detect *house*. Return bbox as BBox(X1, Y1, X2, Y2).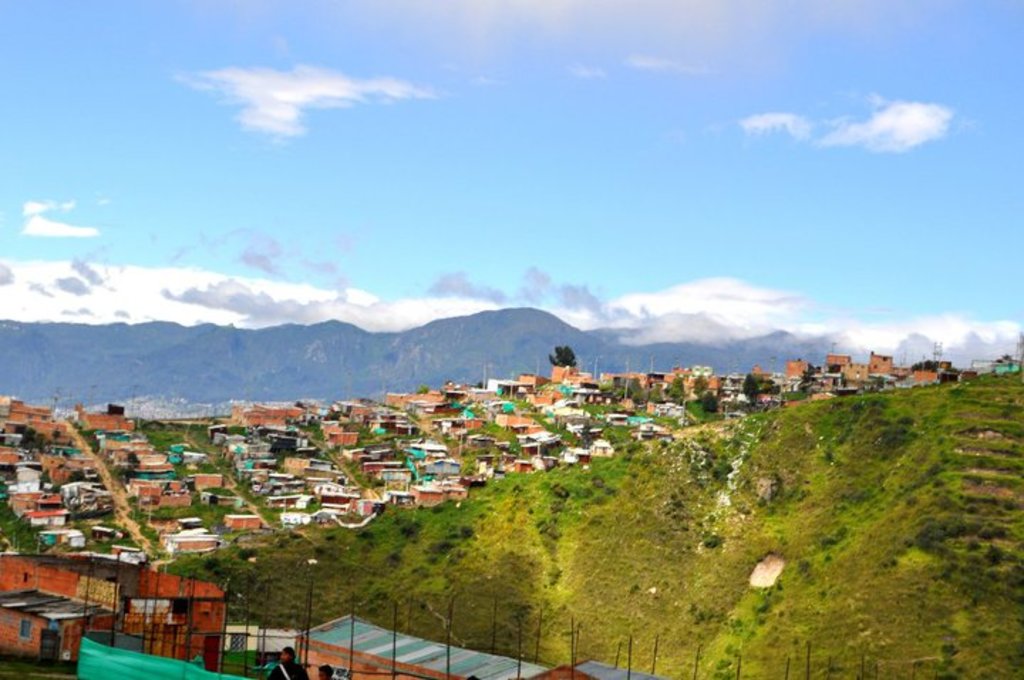
BBox(238, 400, 303, 431).
